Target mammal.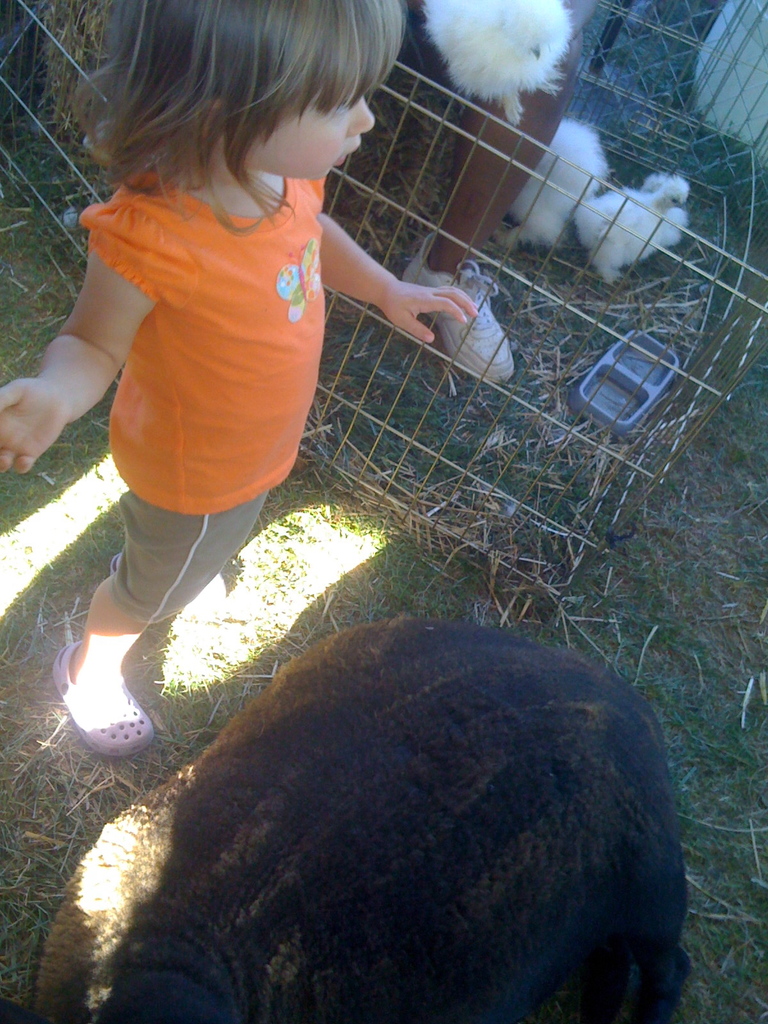
Target region: 54/588/707/1004.
